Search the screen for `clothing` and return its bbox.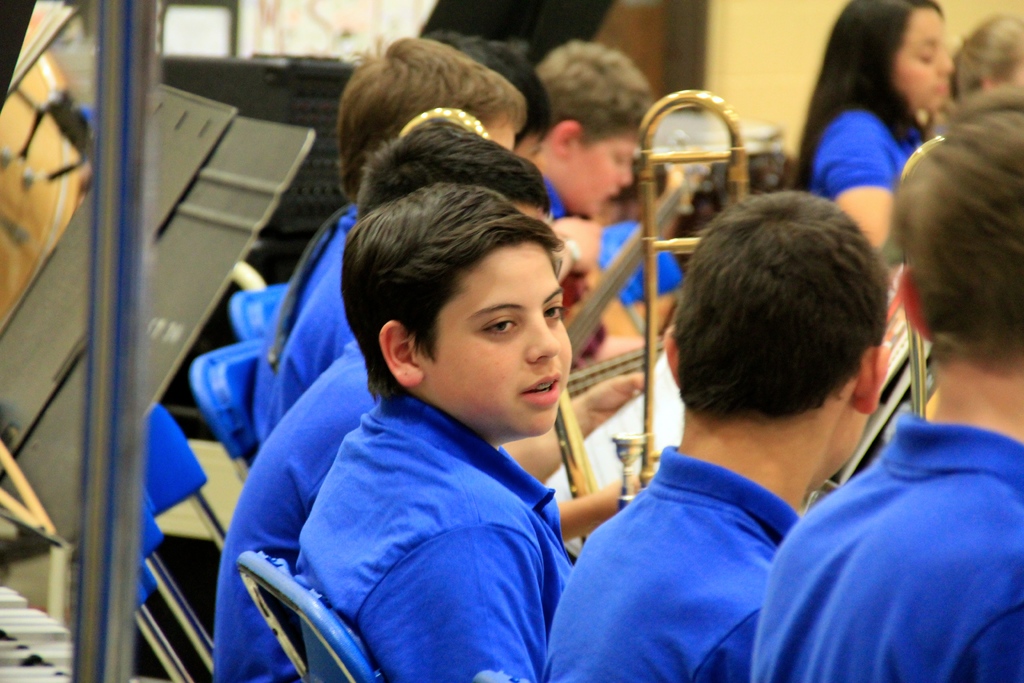
Found: 291 384 573 682.
